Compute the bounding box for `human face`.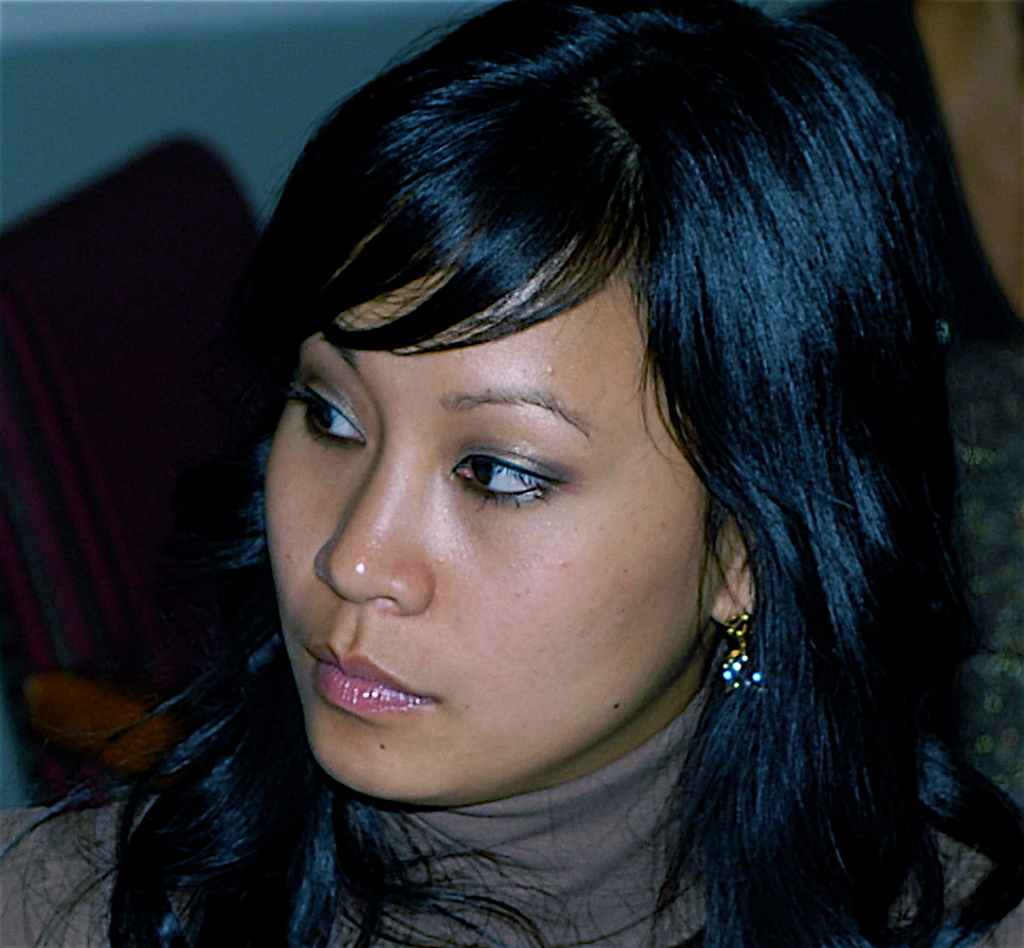
<box>263,250,718,795</box>.
